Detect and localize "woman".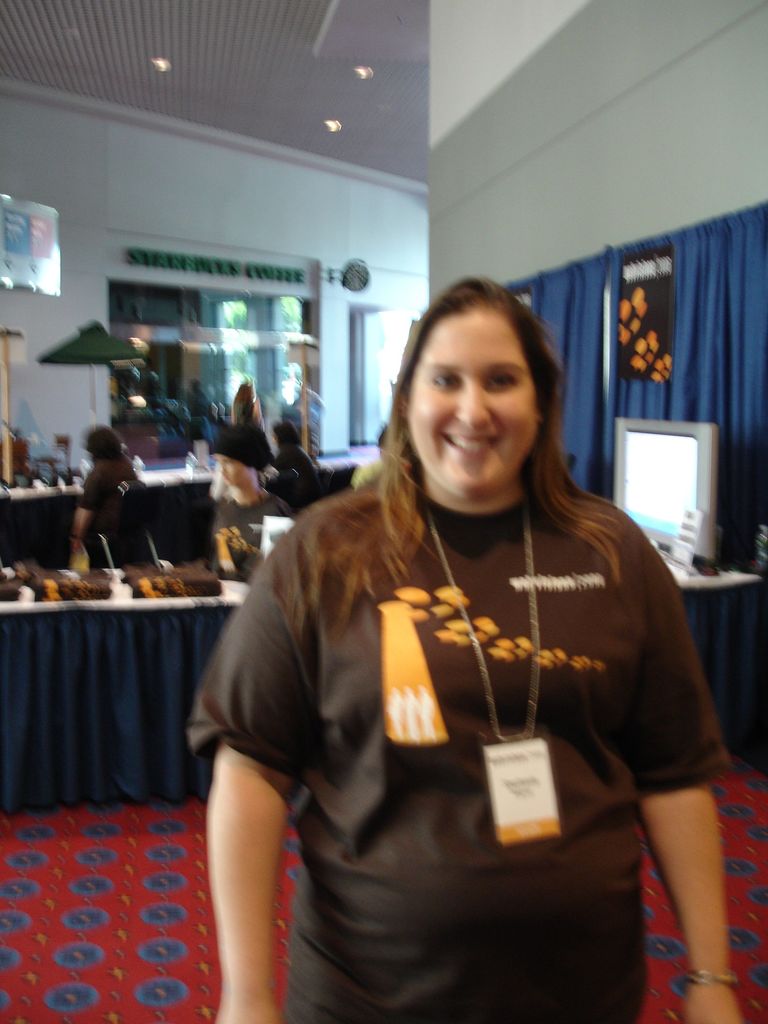
Localized at (196,250,708,1007).
